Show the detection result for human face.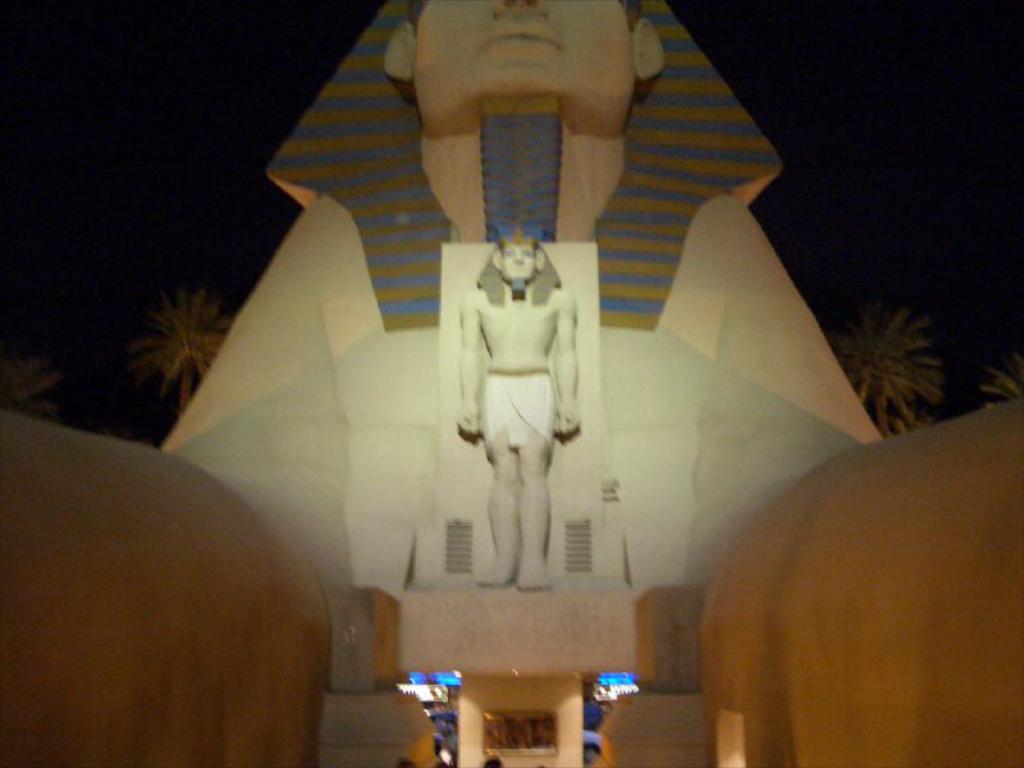
x1=406, y1=0, x2=630, y2=136.
